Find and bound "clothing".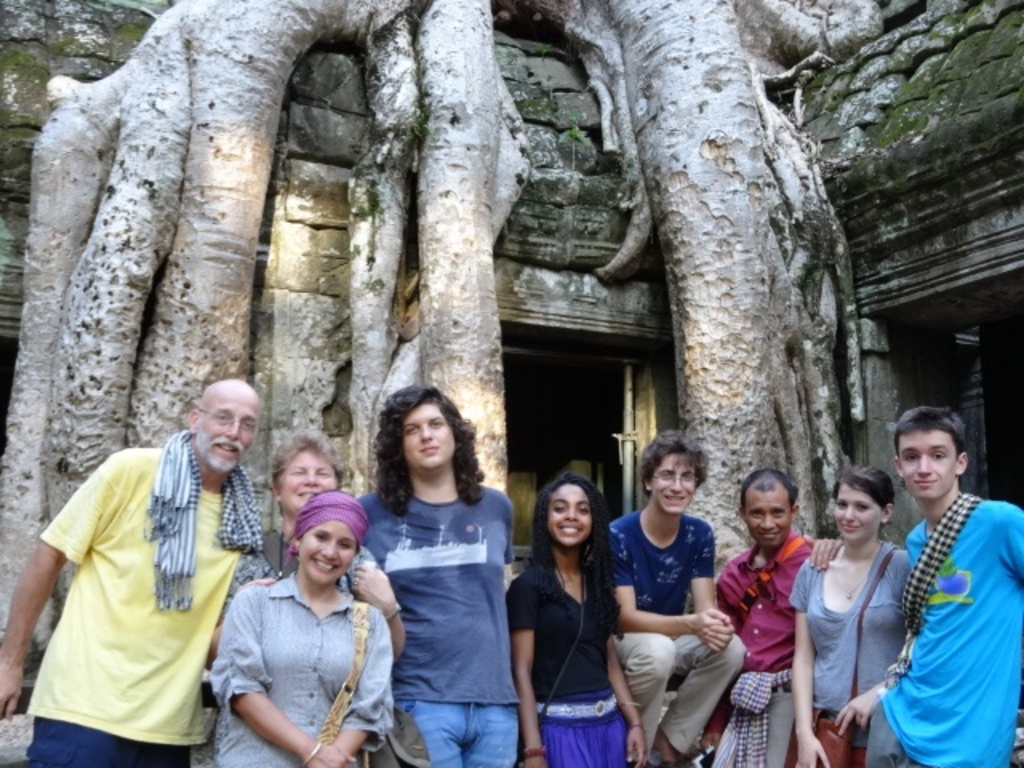
Bound: l=35, t=421, r=259, b=755.
